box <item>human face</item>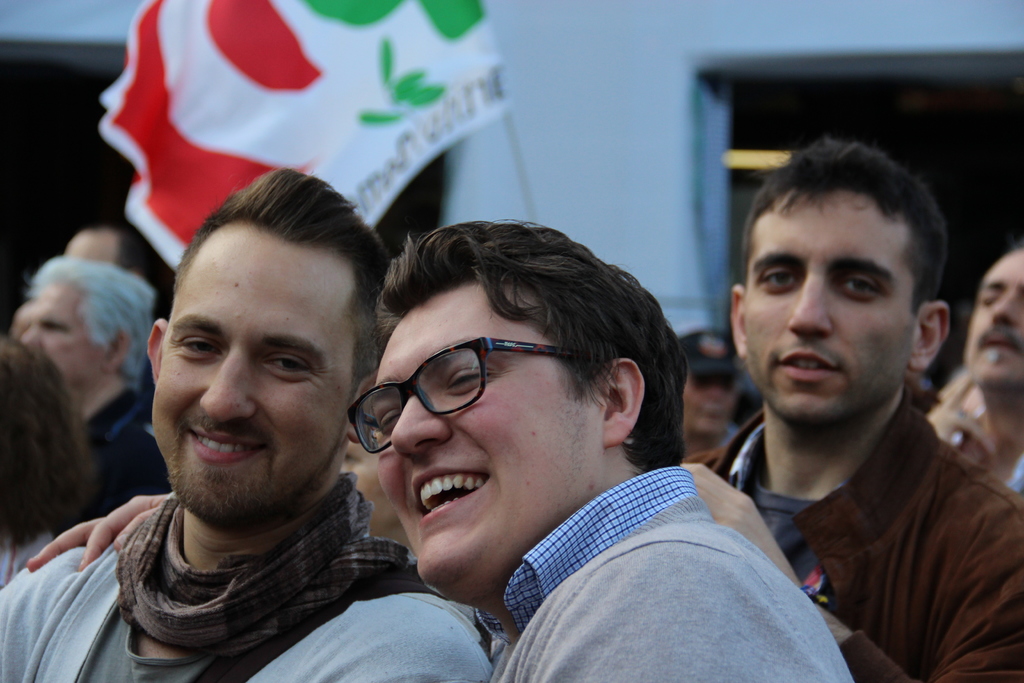
rect(150, 220, 360, 520)
